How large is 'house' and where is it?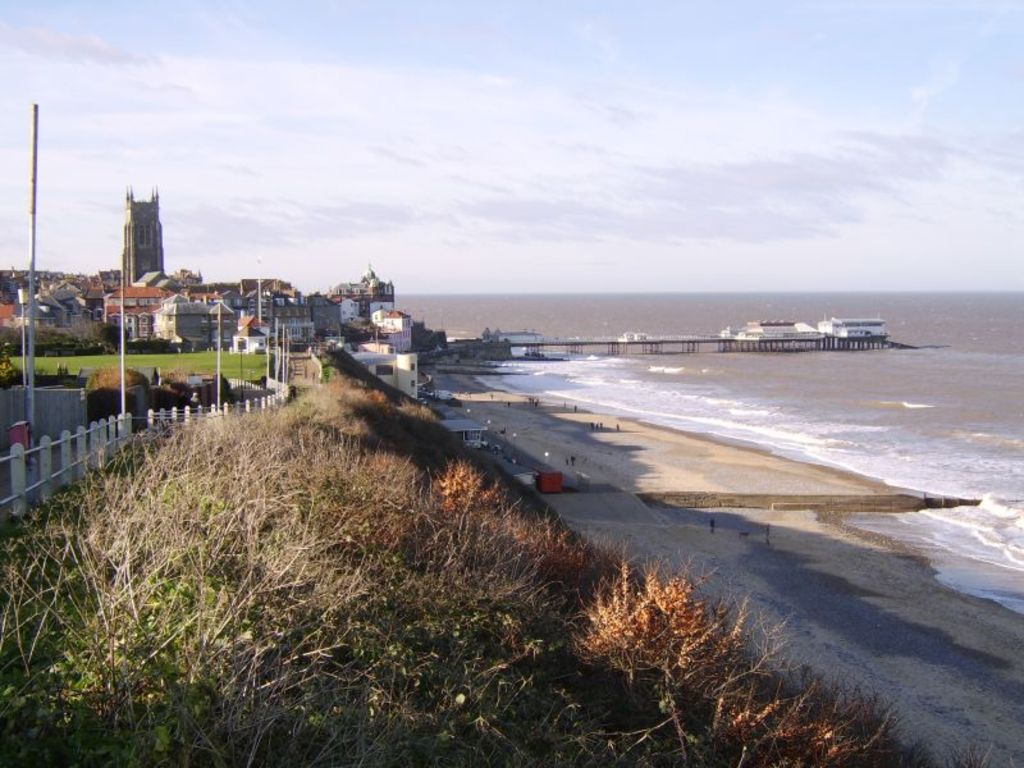
Bounding box: detection(229, 273, 340, 348).
